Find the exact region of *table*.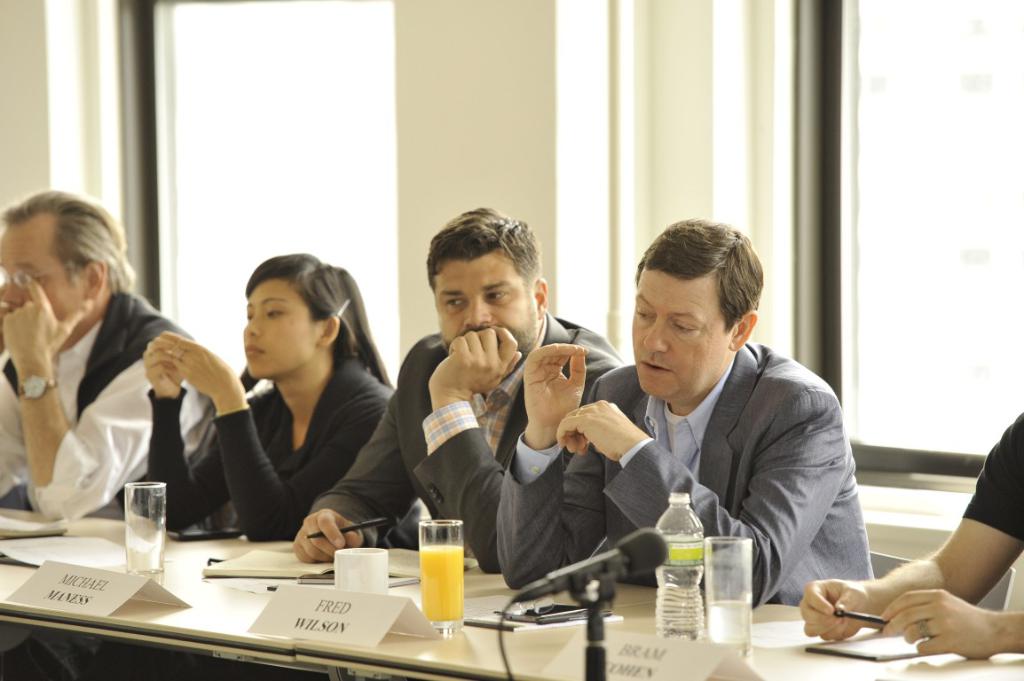
Exact region: 0 509 1023 680.
